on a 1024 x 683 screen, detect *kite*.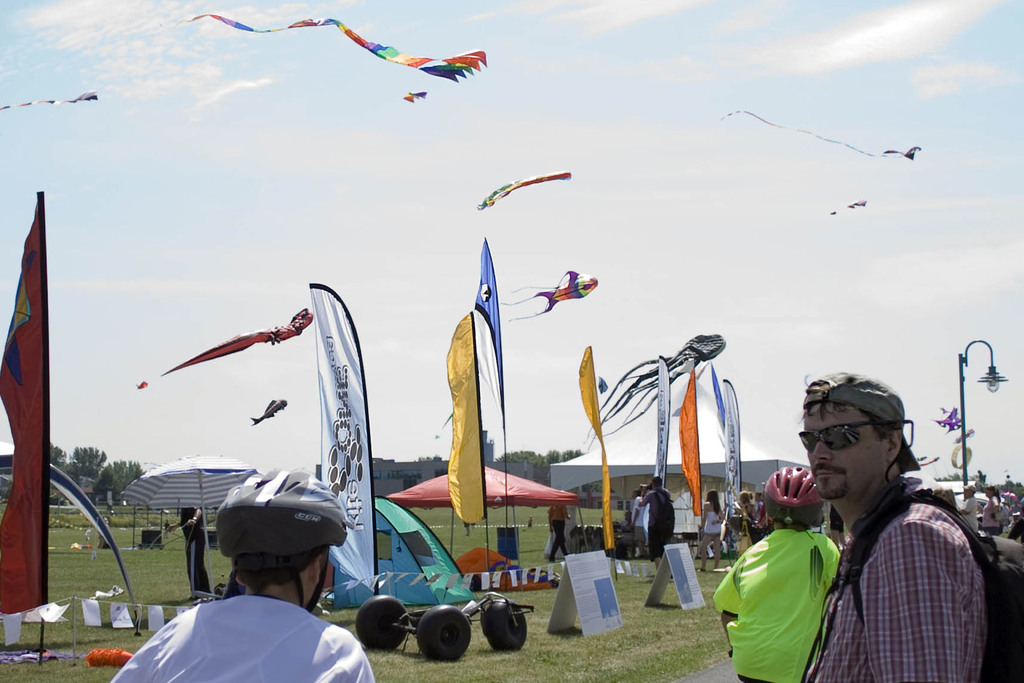
161 305 316 375.
